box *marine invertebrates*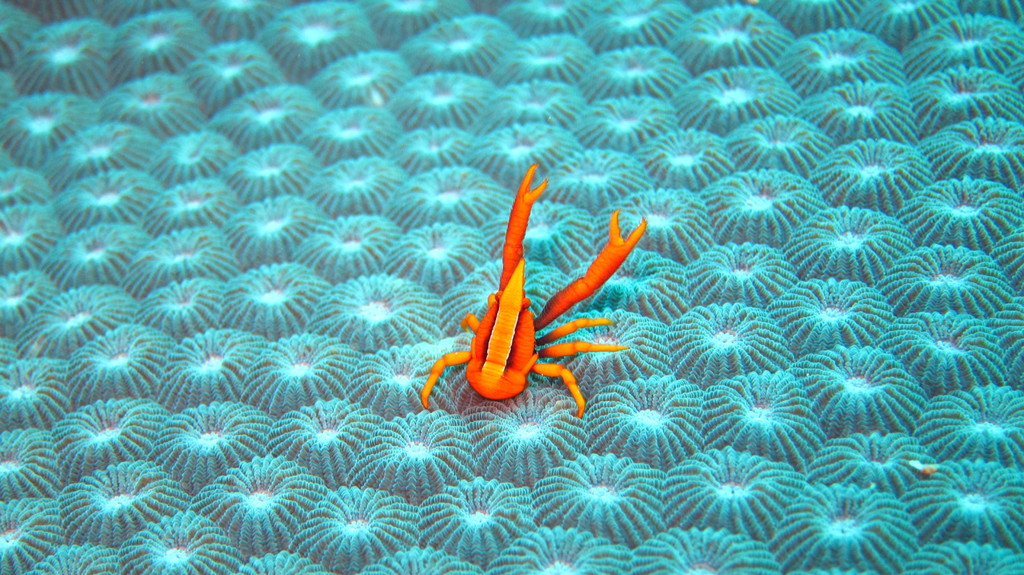
region(430, 250, 575, 324)
